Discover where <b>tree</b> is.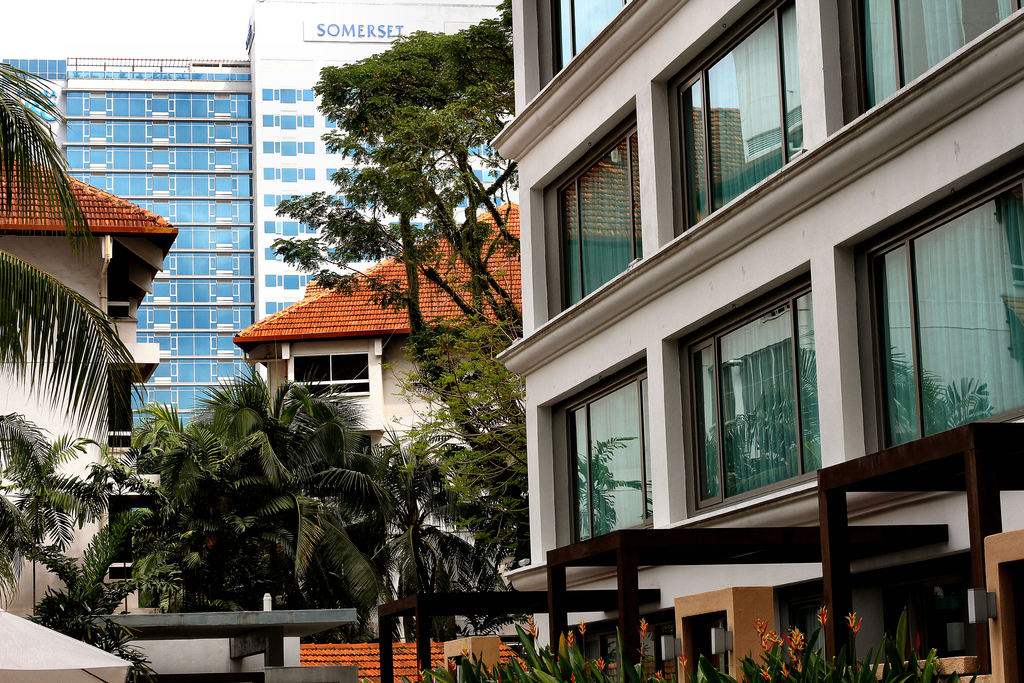
Discovered at {"x1": 125, "y1": 365, "x2": 392, "y2": 613}.
